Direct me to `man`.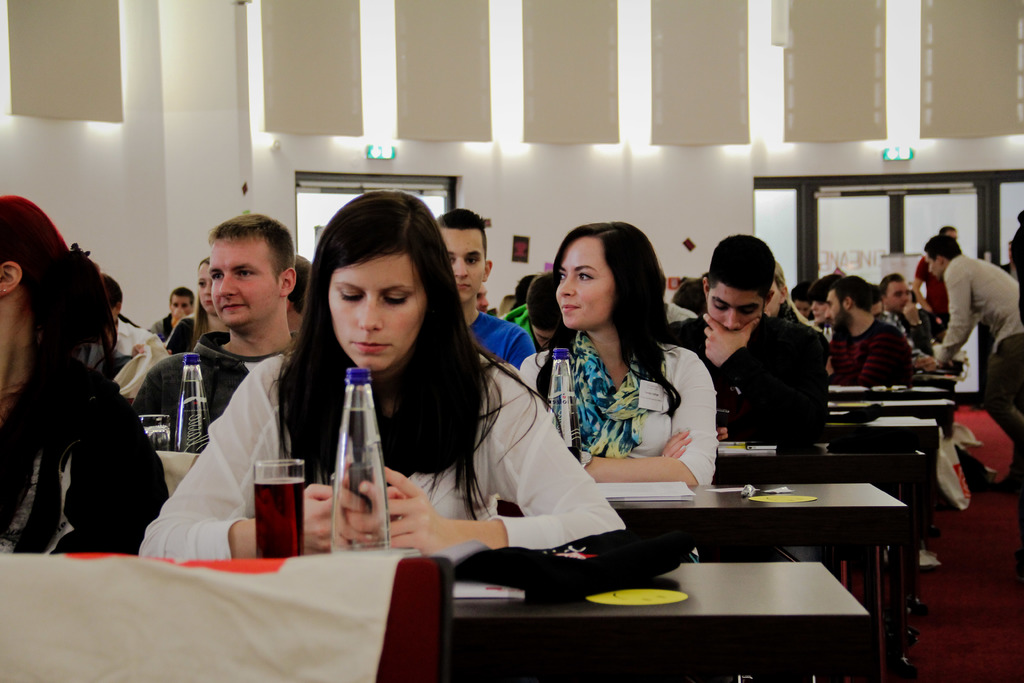
Direction: [left=917, top=228, right=1019, bottom=391].
